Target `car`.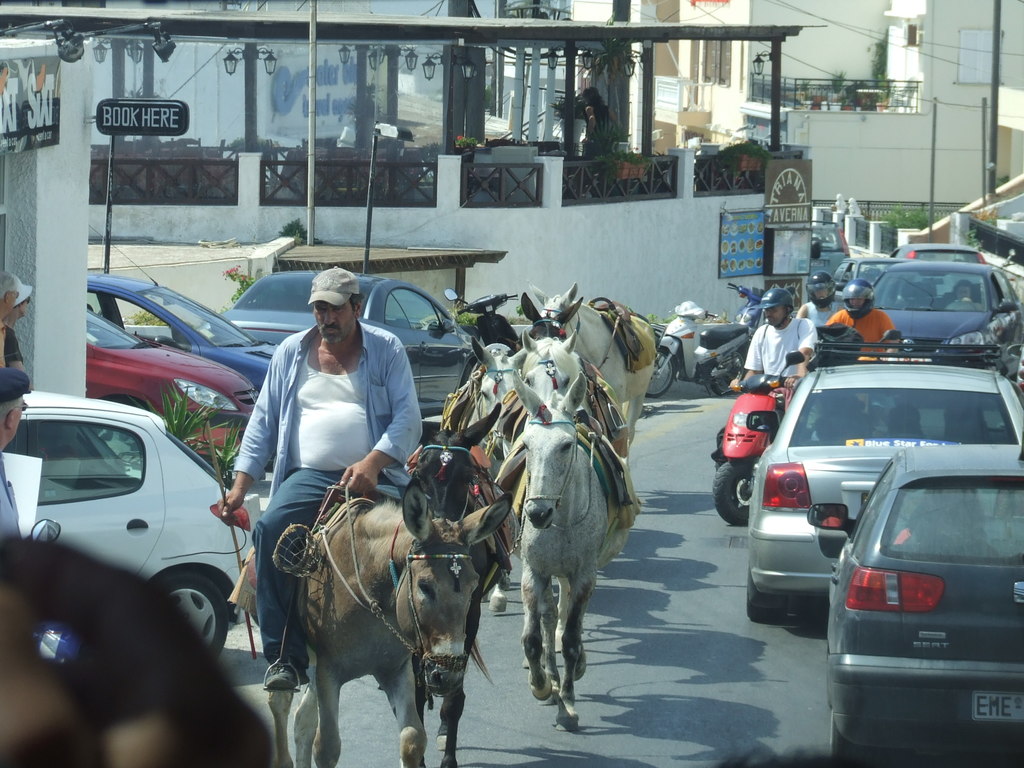
Target region: 83,225,285,389.
